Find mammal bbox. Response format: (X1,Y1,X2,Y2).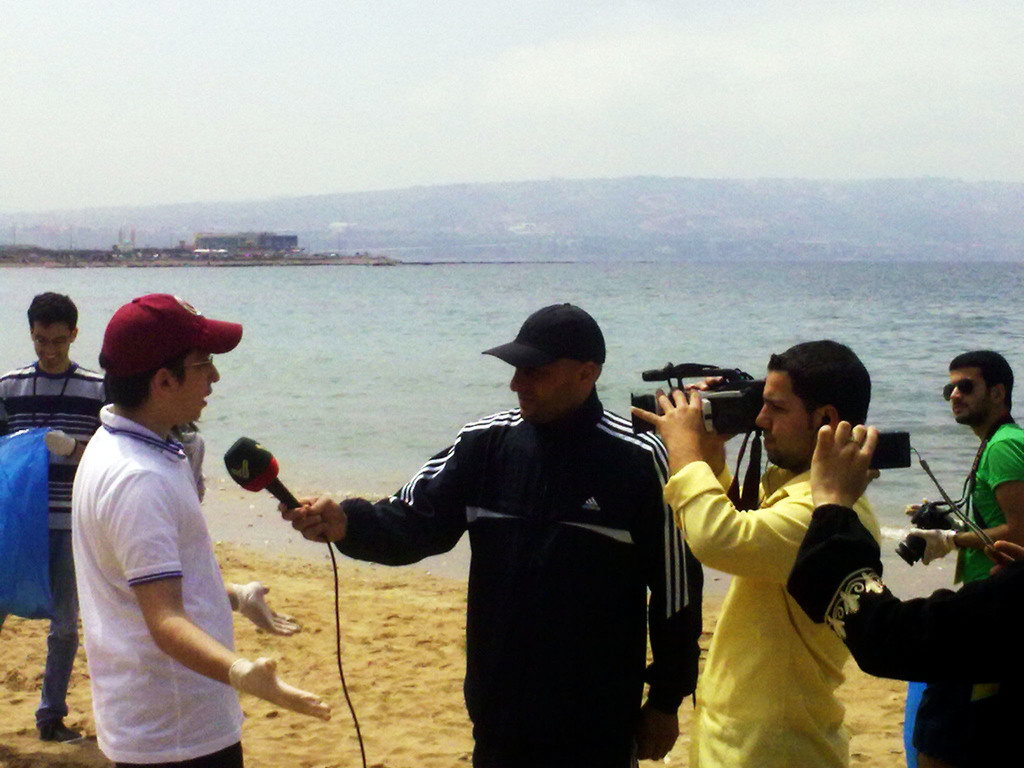
(786,417,1014,767).
